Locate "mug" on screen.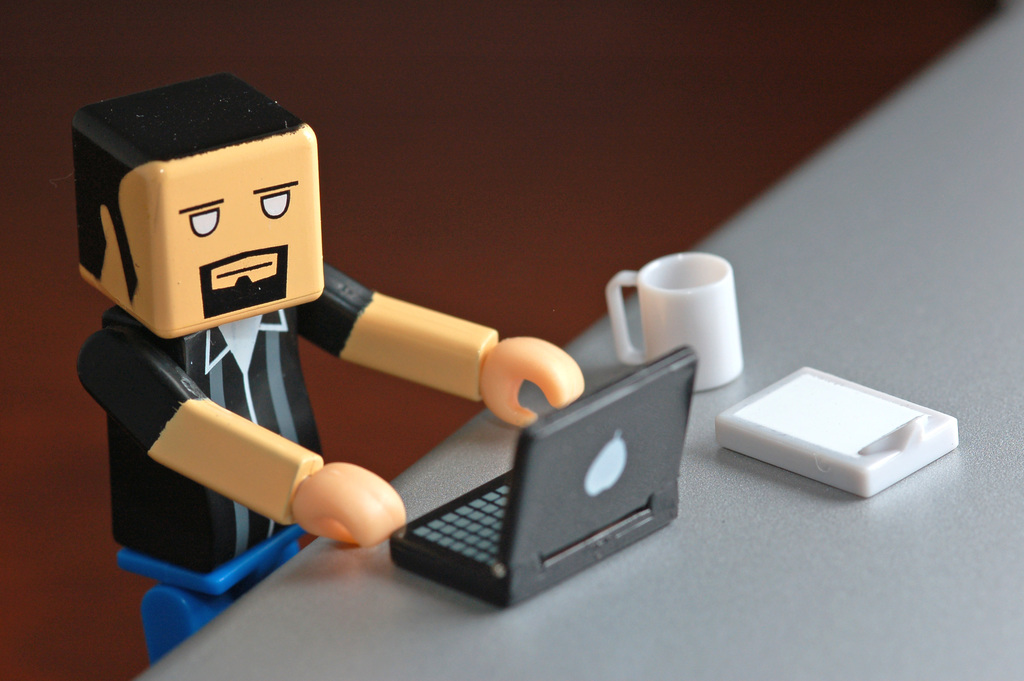
On screen at 605/252/745/390.
